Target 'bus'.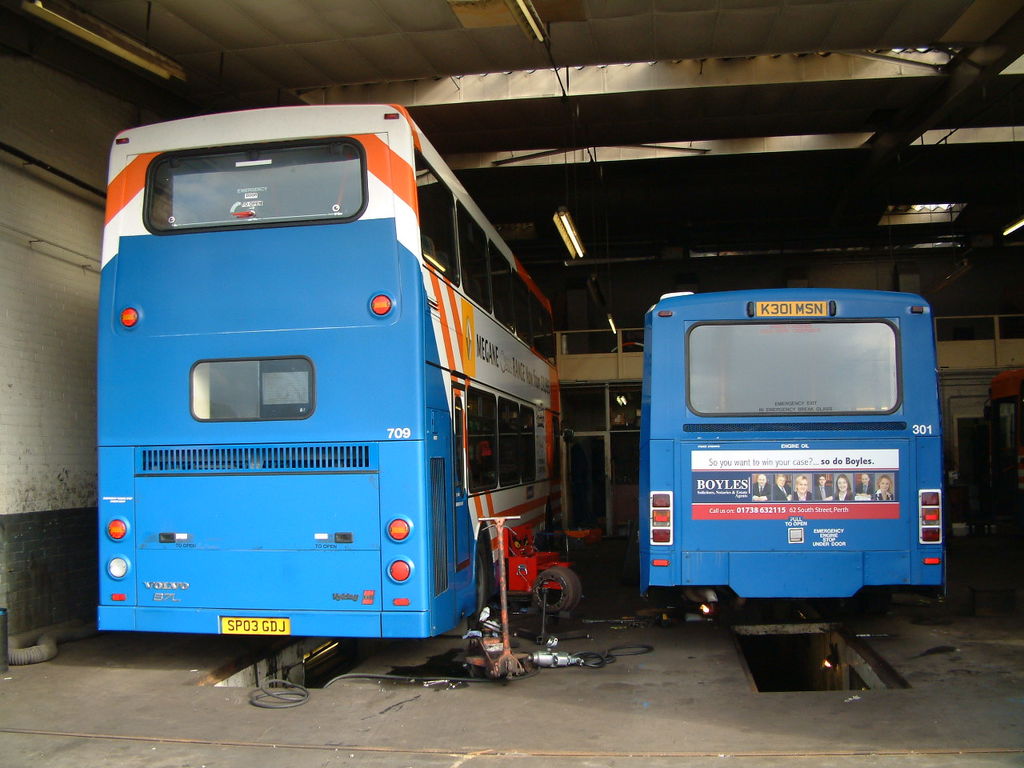
Target region: locate(974, 374, 1023, 581).
